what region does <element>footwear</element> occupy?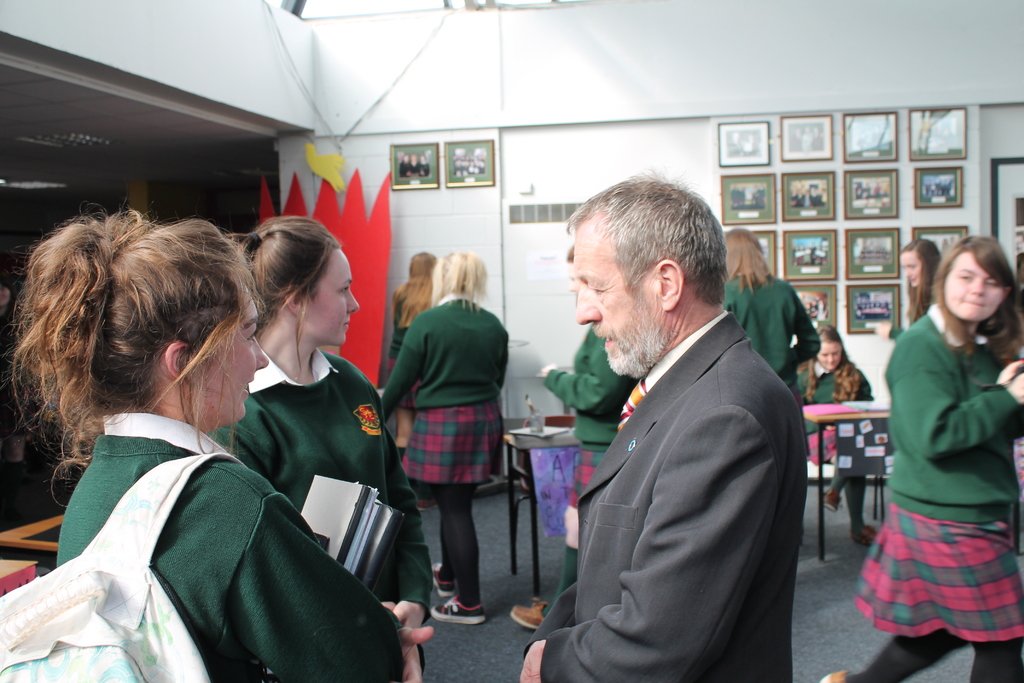
rect(851, 528, 877, 549).
